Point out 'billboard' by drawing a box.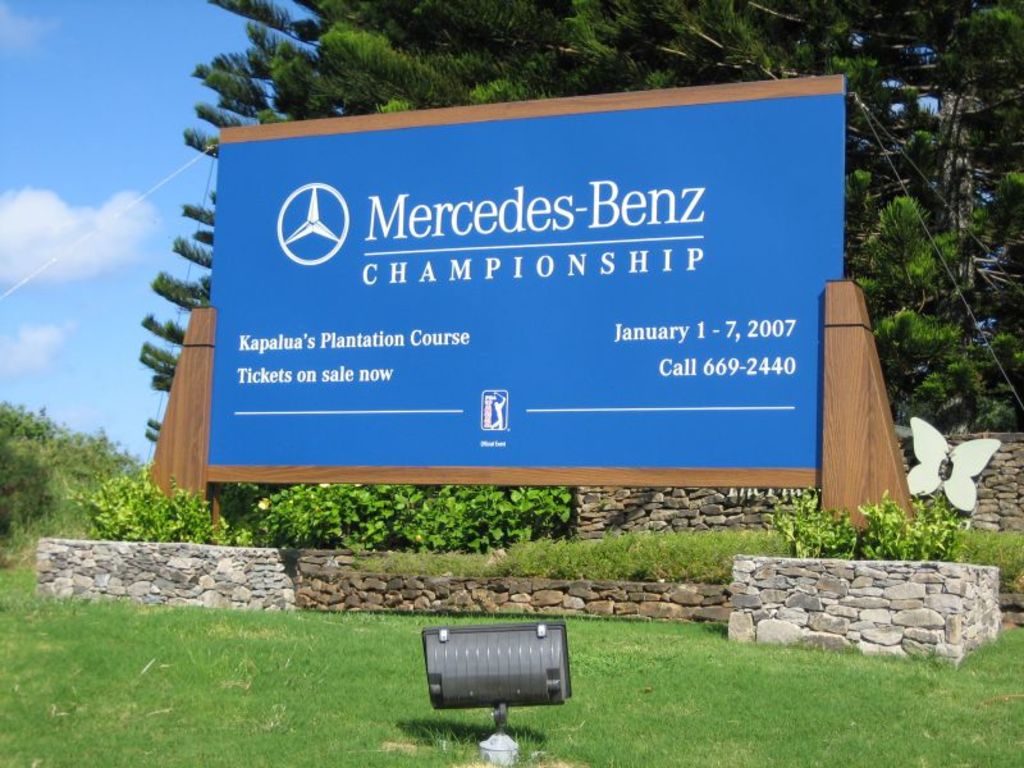
bbox(200, 63, 868, 527).
